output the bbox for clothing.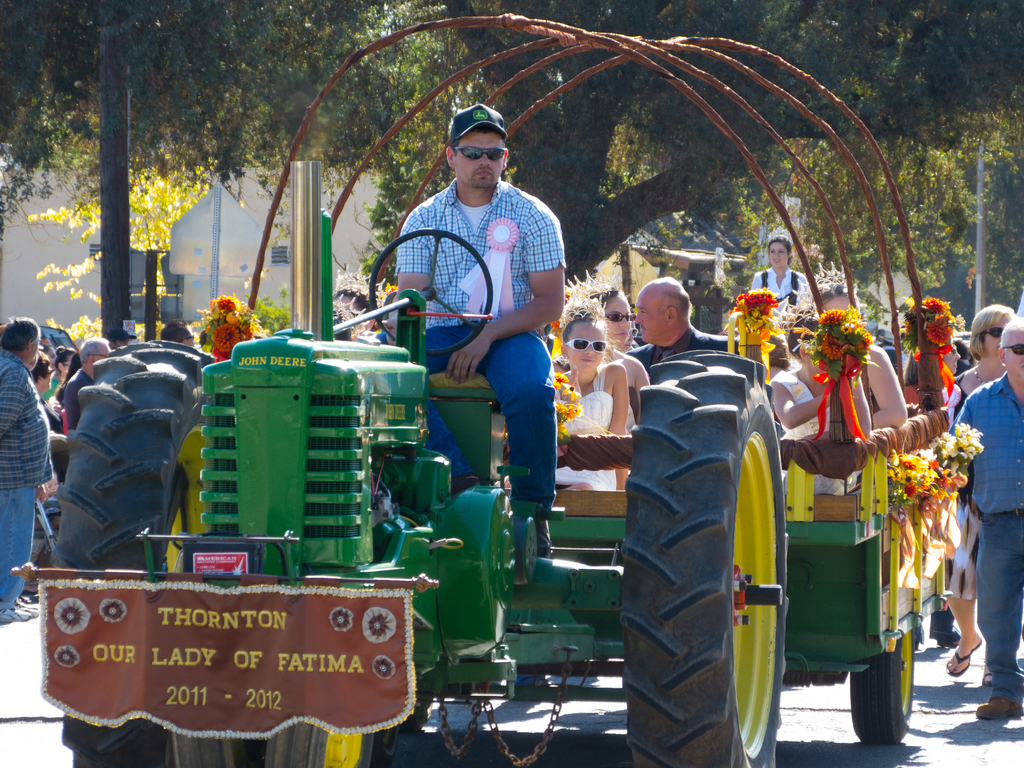
crop(555, 367, 636, 490).
